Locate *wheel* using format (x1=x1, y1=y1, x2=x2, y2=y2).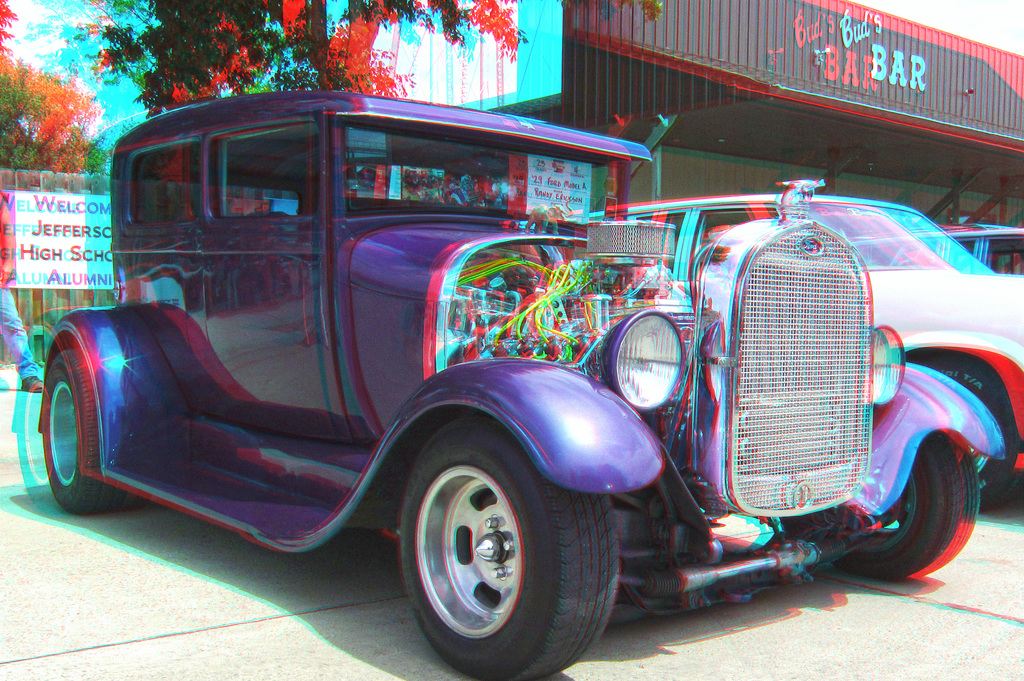
(x1=36, y1=345, x2=148, y2=513).
